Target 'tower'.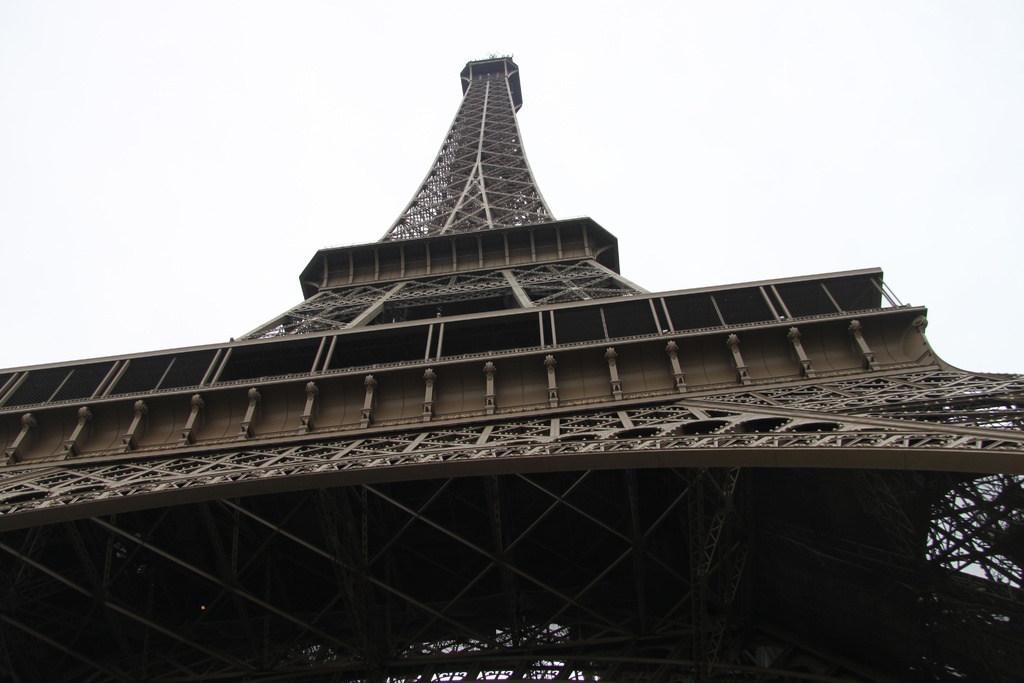
Target region: {"x1": 29, "y1": 97, "x2": 966, "y2": 639}.
